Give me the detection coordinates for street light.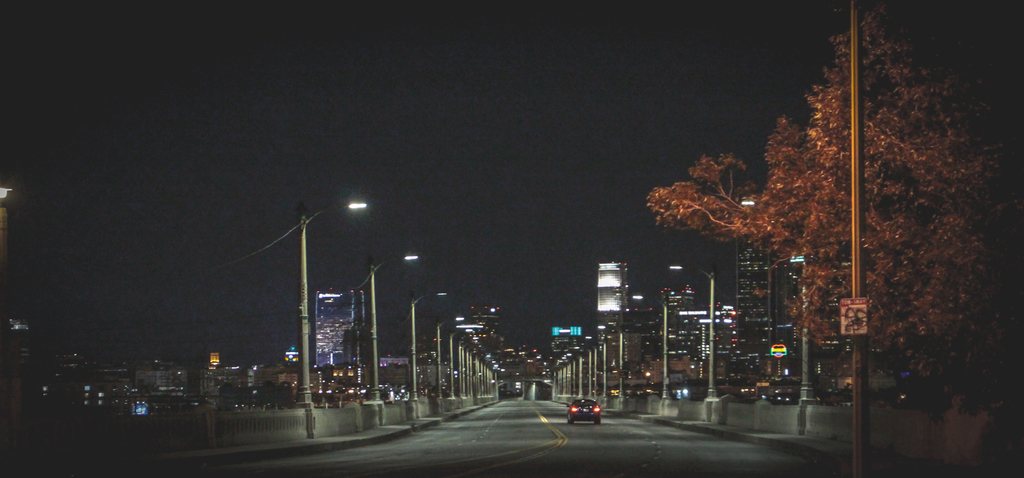
[408, 290, 450, 400].
